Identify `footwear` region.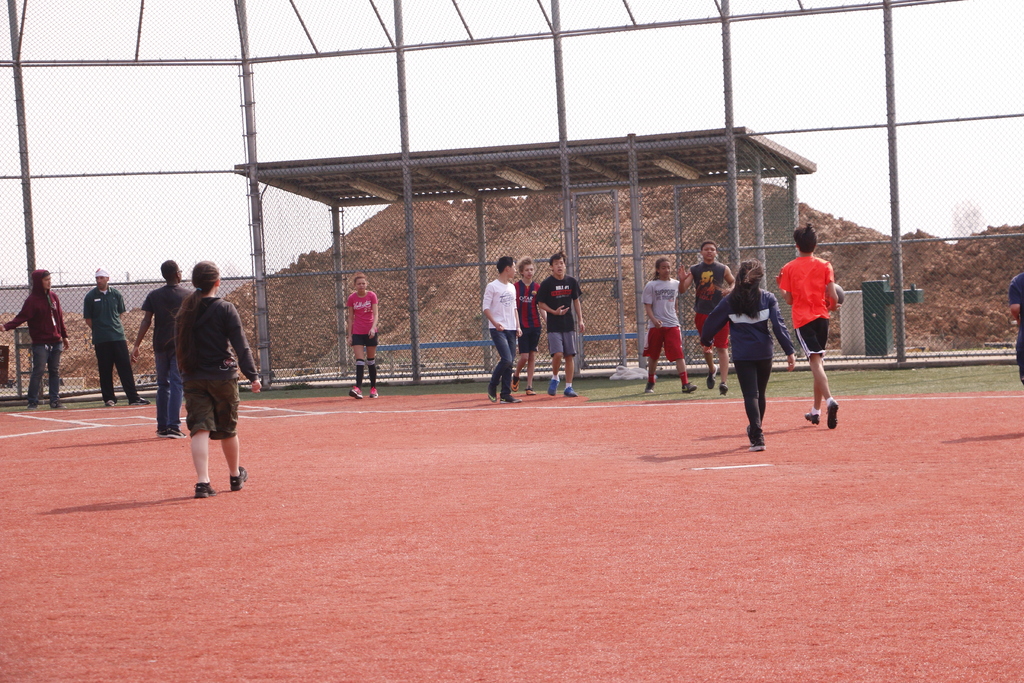
Region: detection(49, 399, 64, 410).
